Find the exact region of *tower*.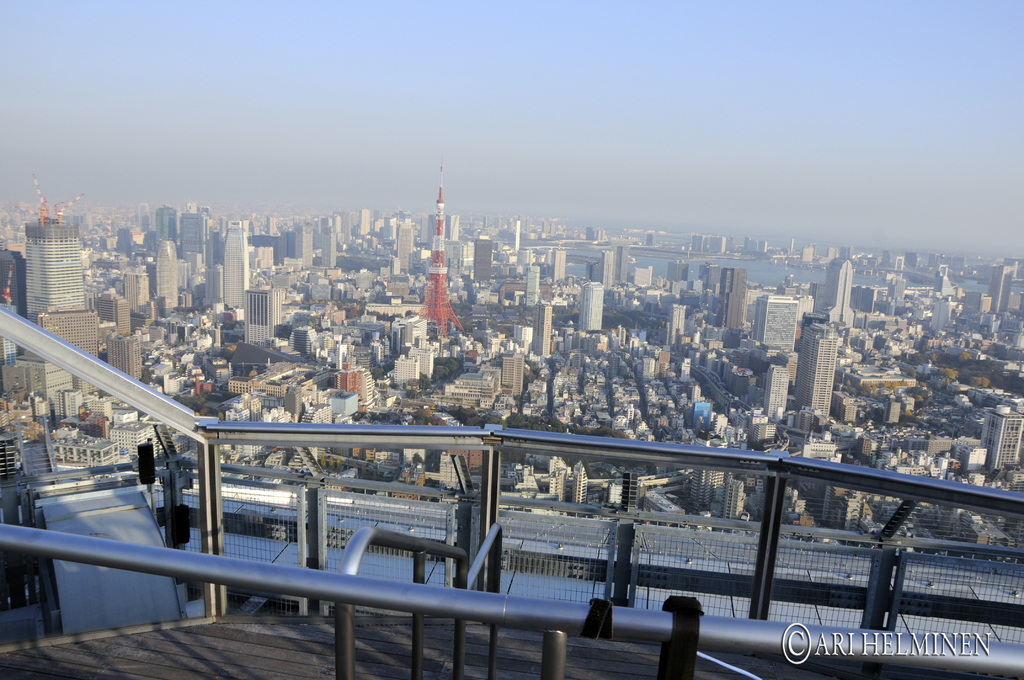
Exact region: Rect(403, 340, 436, 376).
